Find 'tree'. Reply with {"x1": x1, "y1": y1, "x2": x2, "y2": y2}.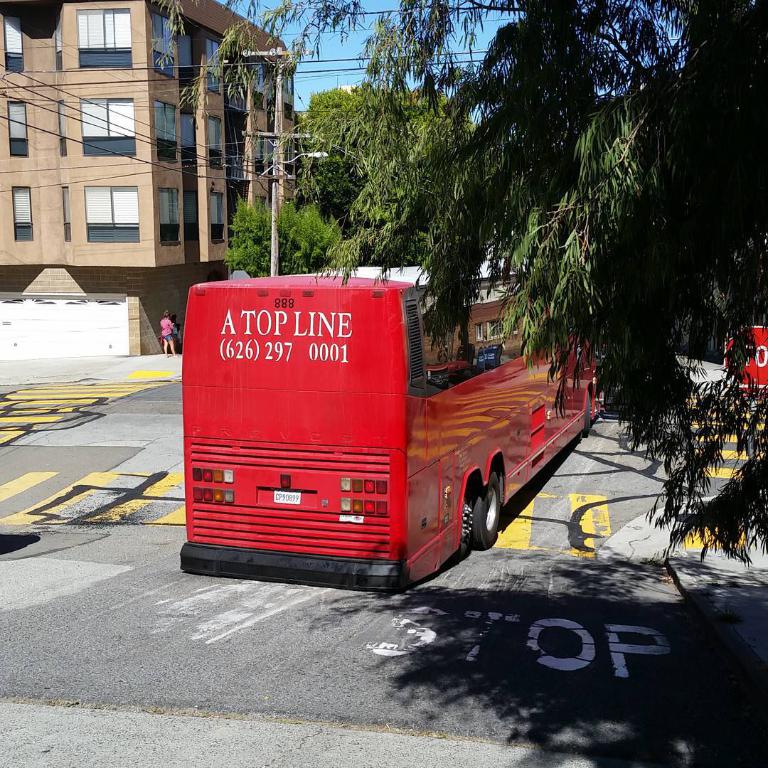
{"x1": 294, "y1": 84, "x2": 470, "y2": 225}.
